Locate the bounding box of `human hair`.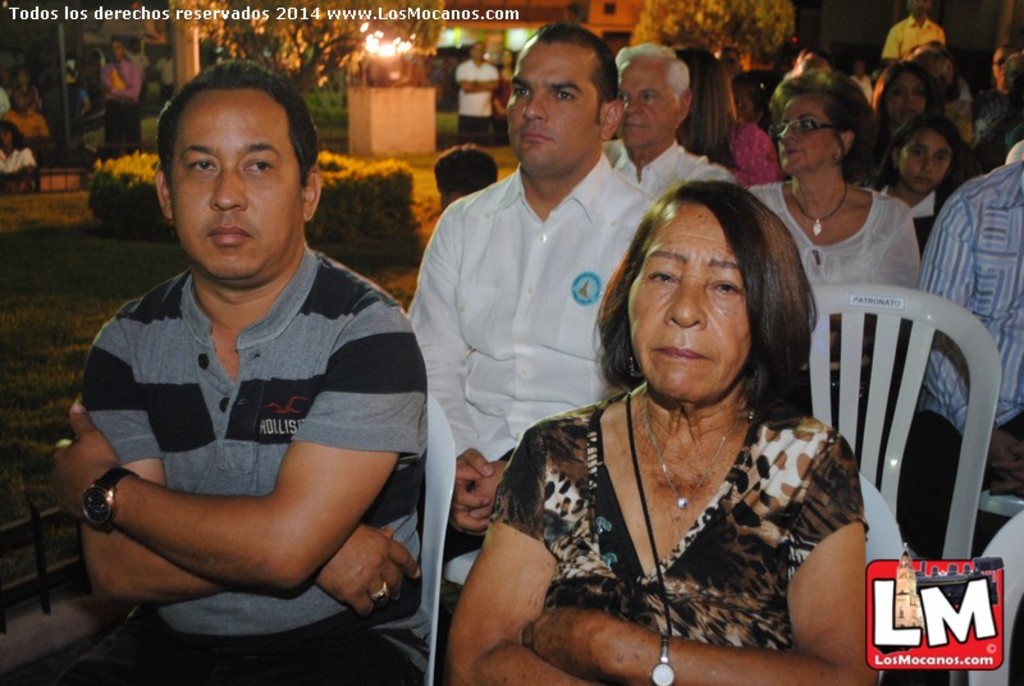
Bounding box: 536:19:622:127.
